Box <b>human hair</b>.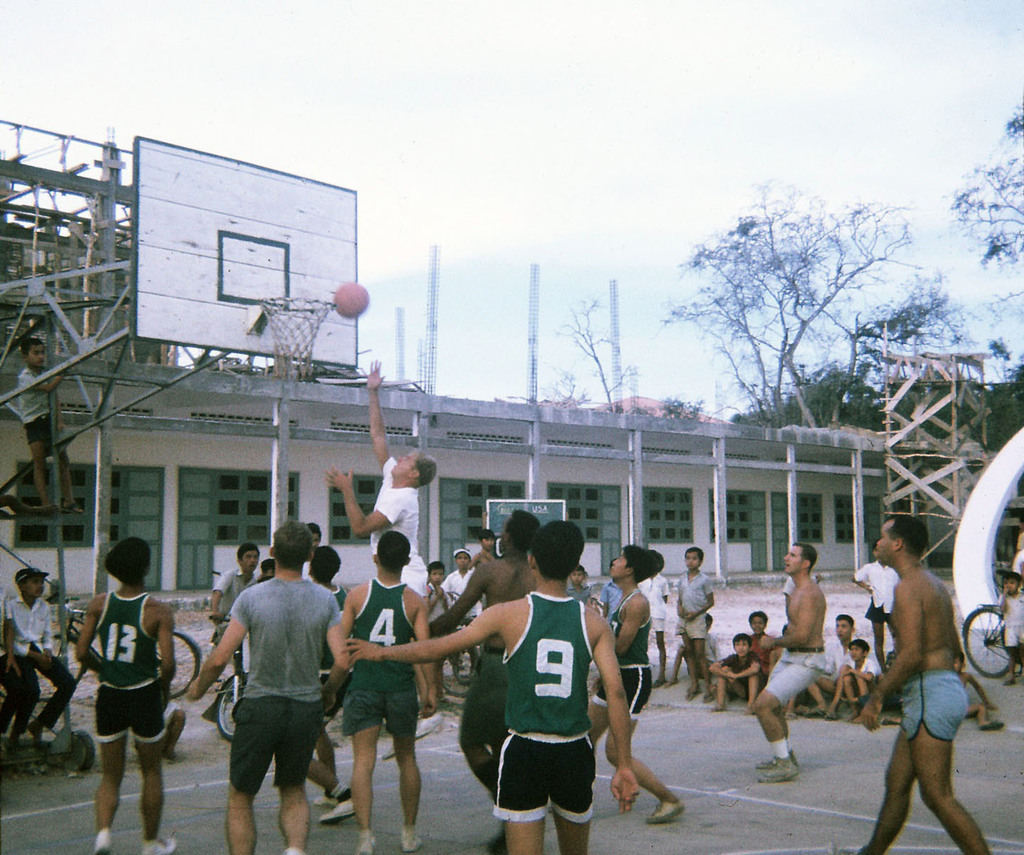
{"x1": 748, "y1": 611, "x2": 768, "y2": 627}.
